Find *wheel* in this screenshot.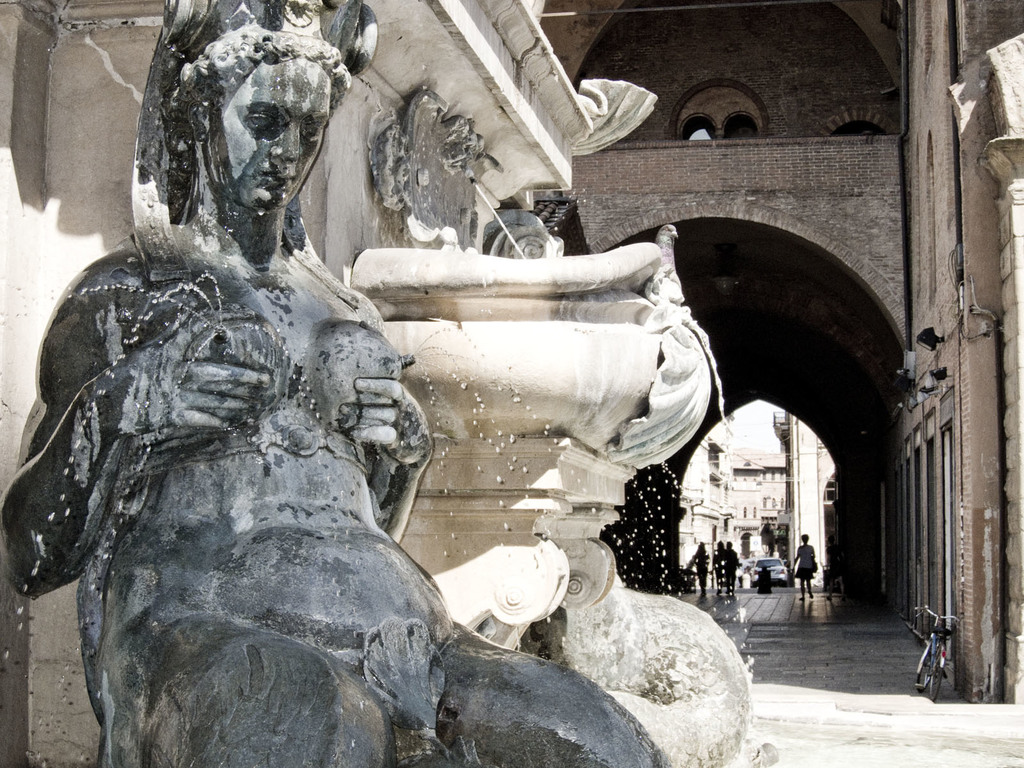
The bounding box for *wheel* is bbox(916, 654, 934, 694).
